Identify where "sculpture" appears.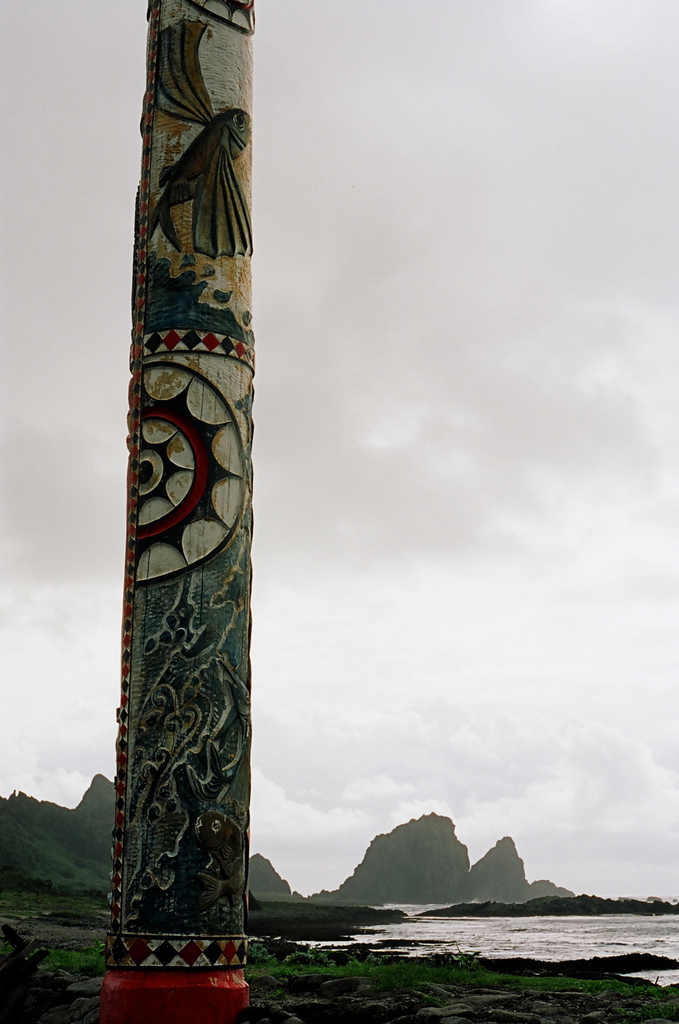
Appears at 83,0,294,935.
